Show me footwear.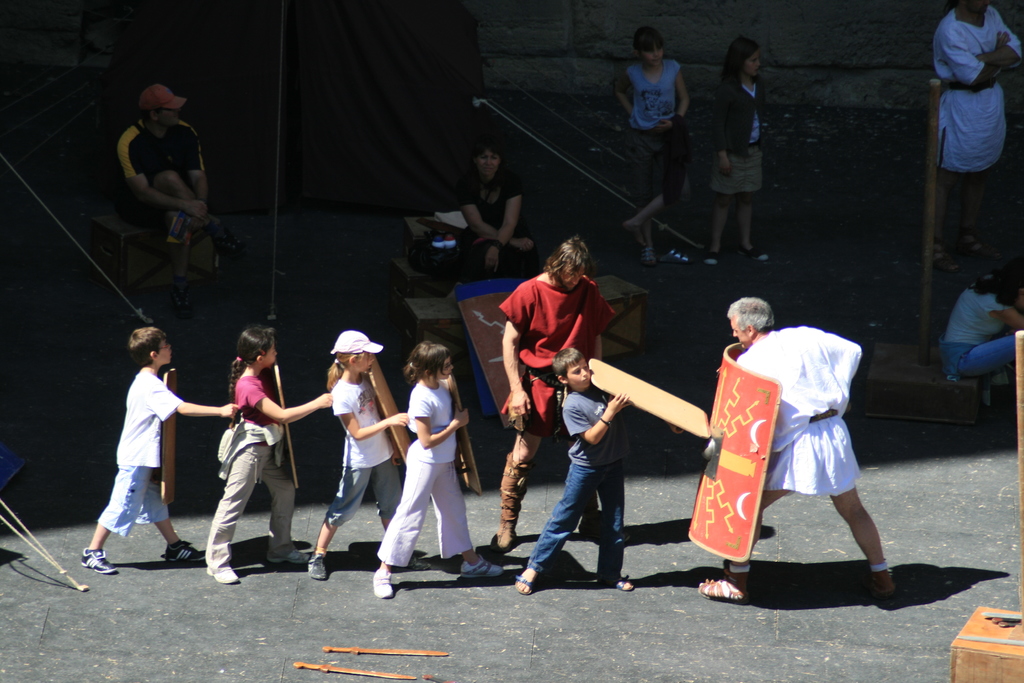
footwear is here: 84,545,120,575.
